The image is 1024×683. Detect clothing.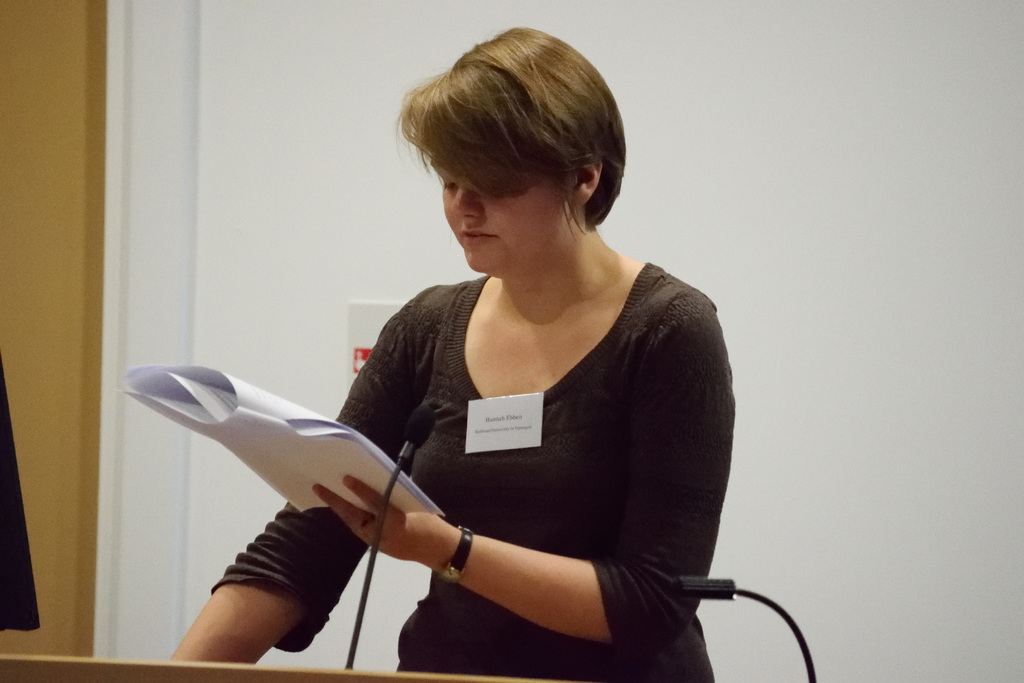
Detection: x1=208, y1=255, x2=746, y2=682.
